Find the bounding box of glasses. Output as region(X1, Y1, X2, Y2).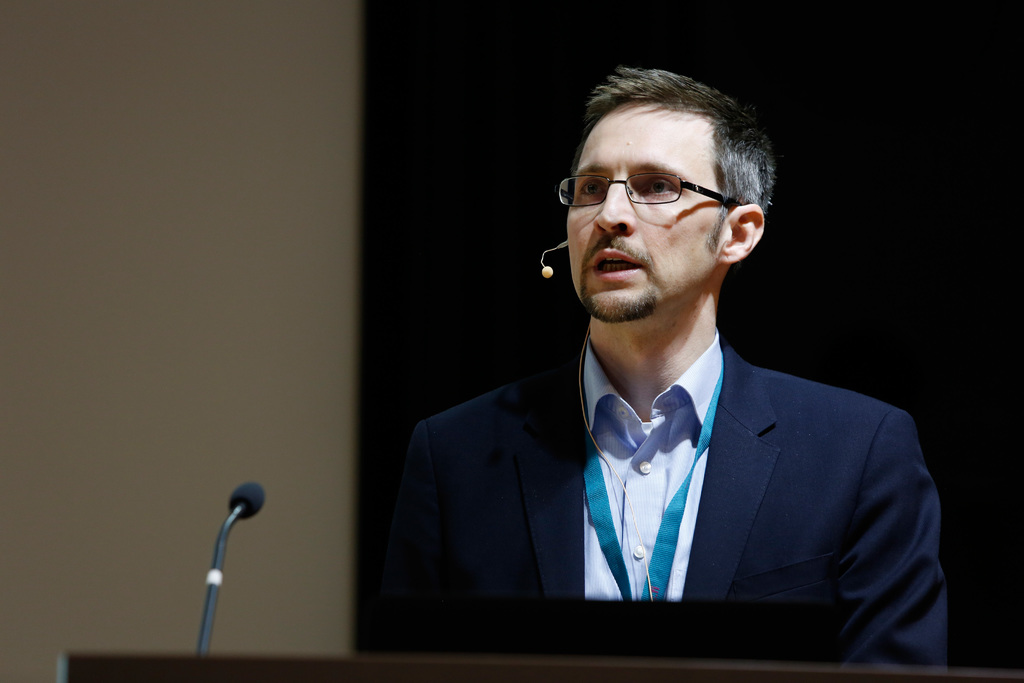
region(546, 154, 755, 236).
